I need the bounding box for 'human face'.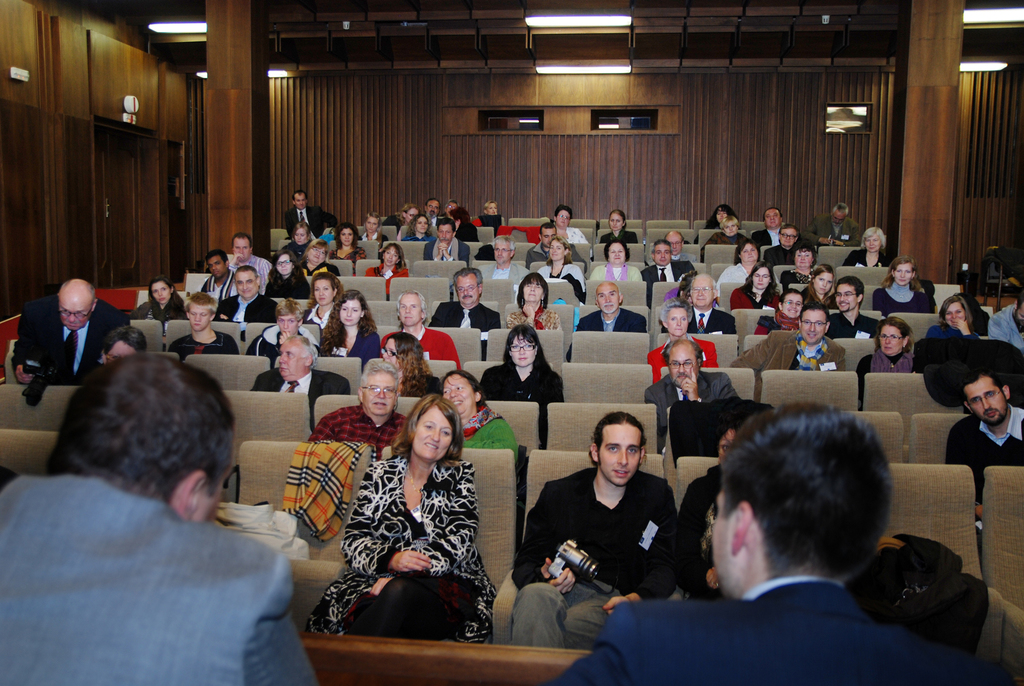
Here it is: select_region(362, 372, 396, 416).
